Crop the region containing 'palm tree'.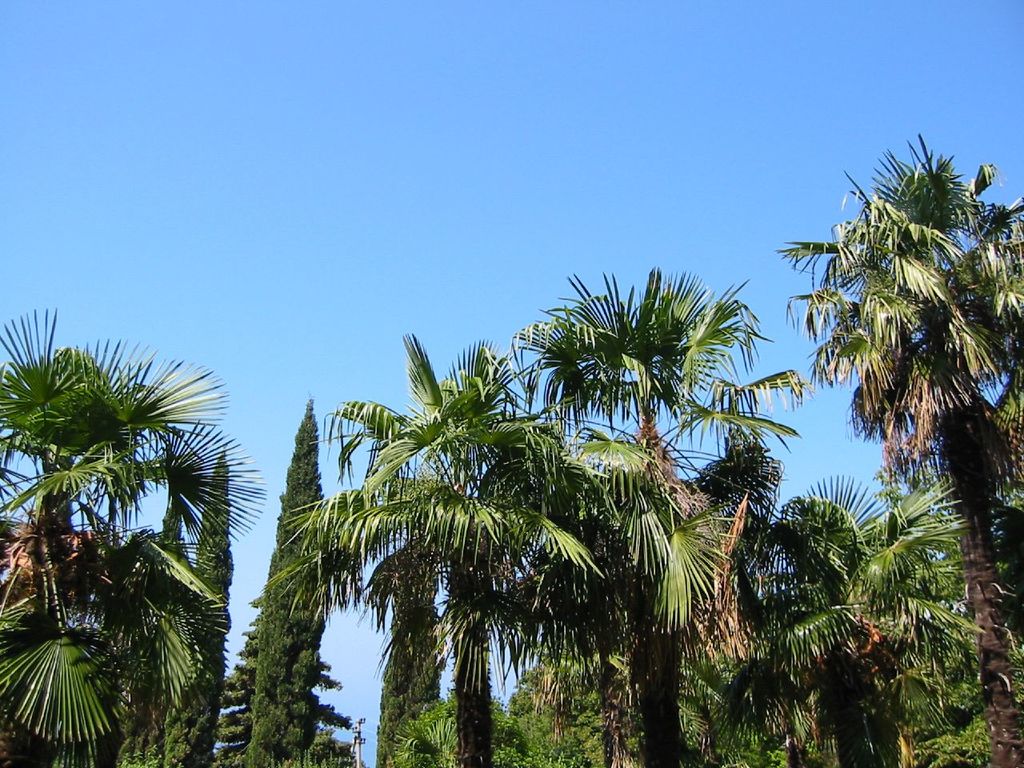
Crop region: <bbox>447, 390, 620, 742</bbox>.
